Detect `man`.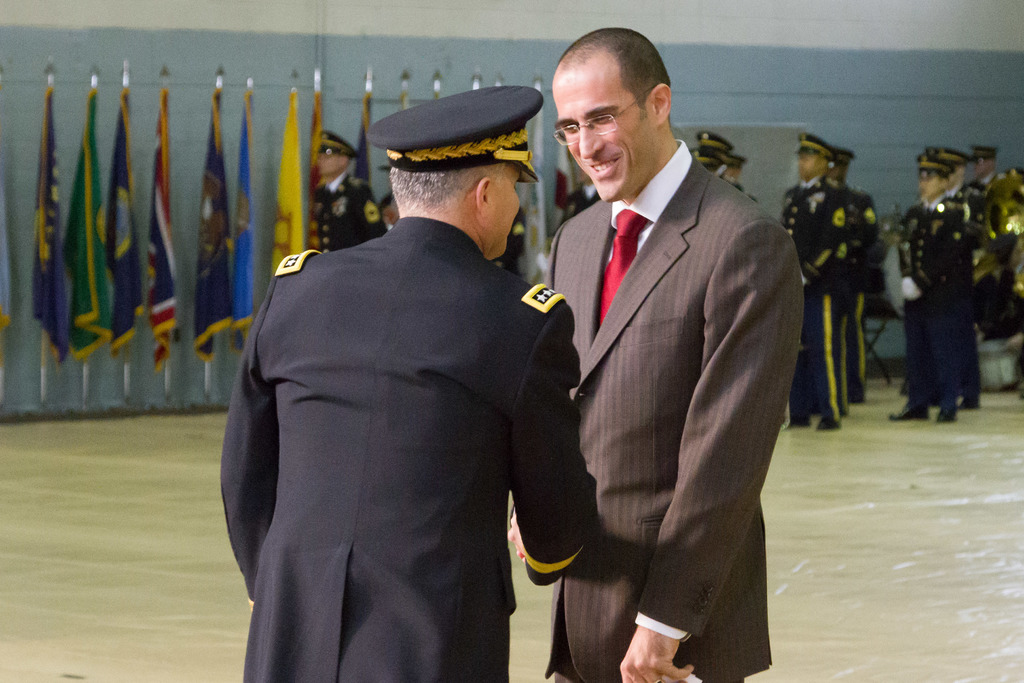
Detected at <box>223,79,596,635</box>.
